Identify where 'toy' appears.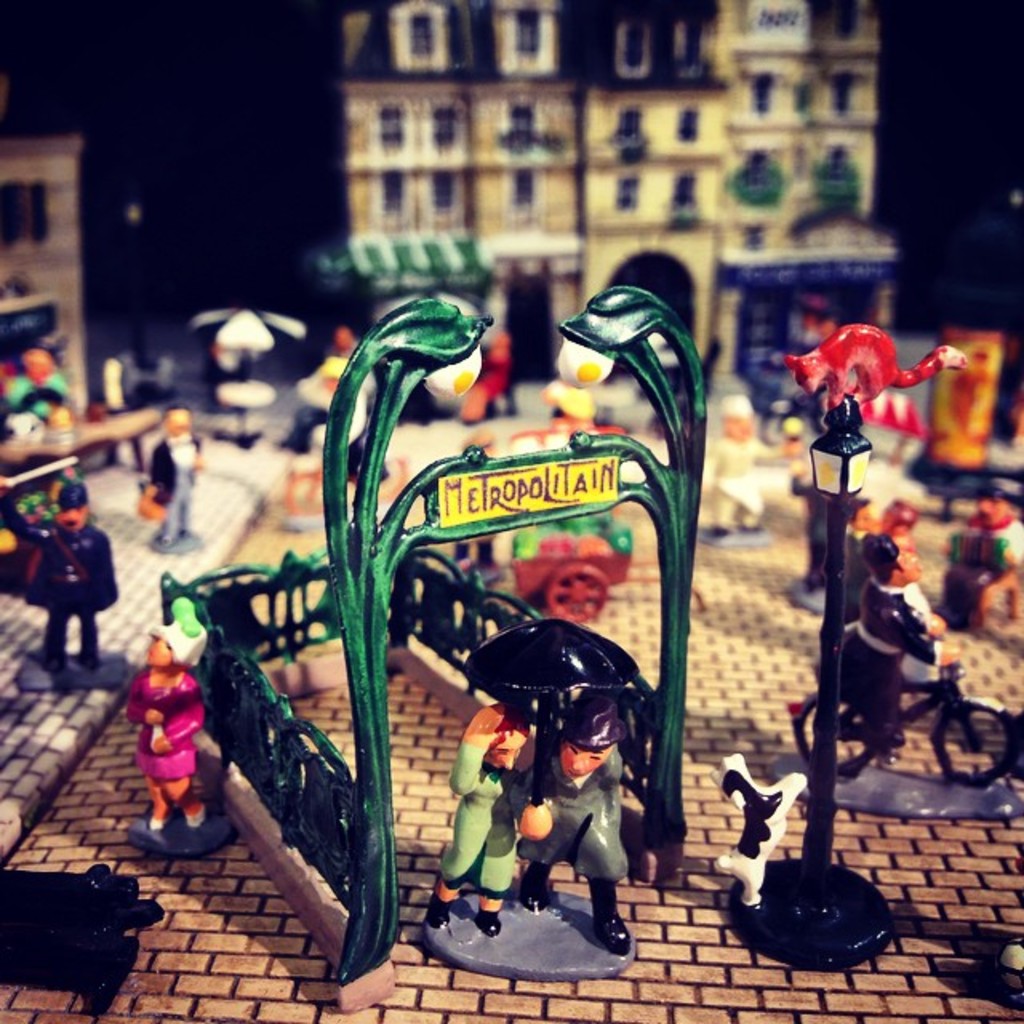
Appears at detection(424, 630, 678, 963).
